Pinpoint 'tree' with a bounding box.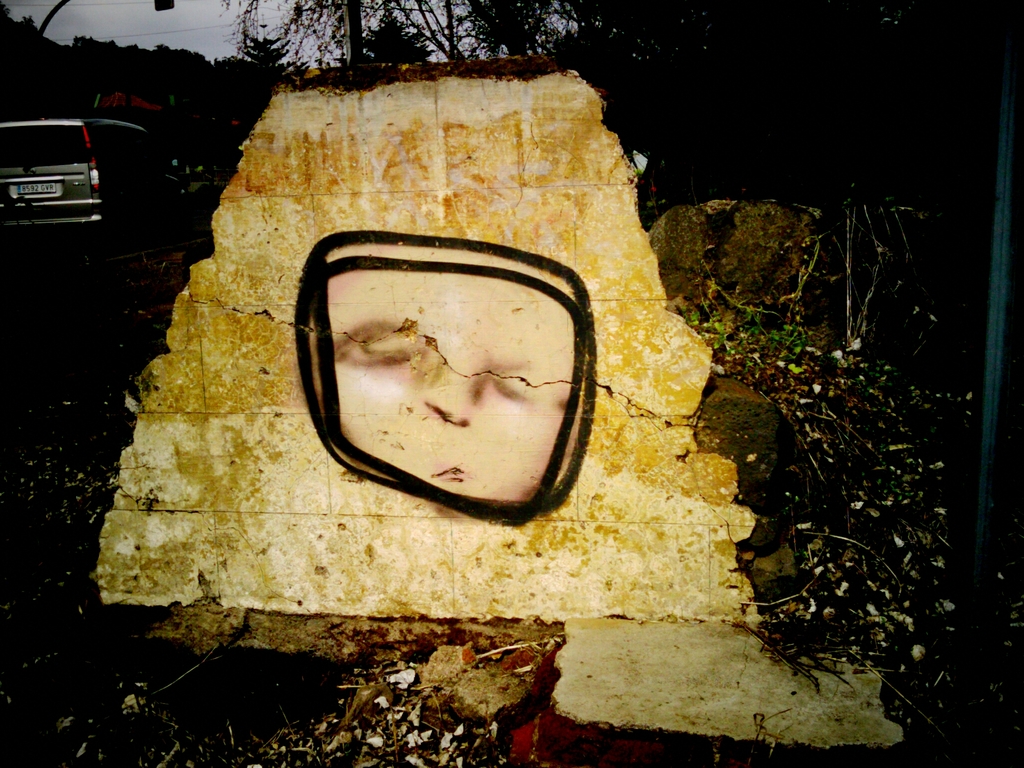
bbox=[225, 4, 579, 89].
